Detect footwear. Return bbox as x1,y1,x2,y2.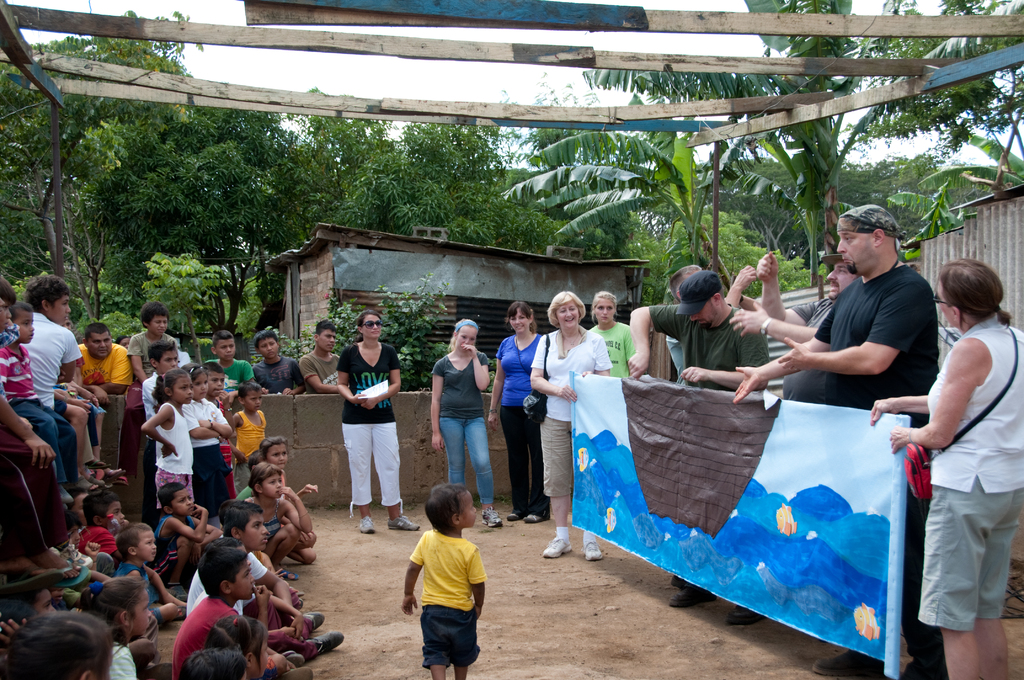
302,632,352,661.
